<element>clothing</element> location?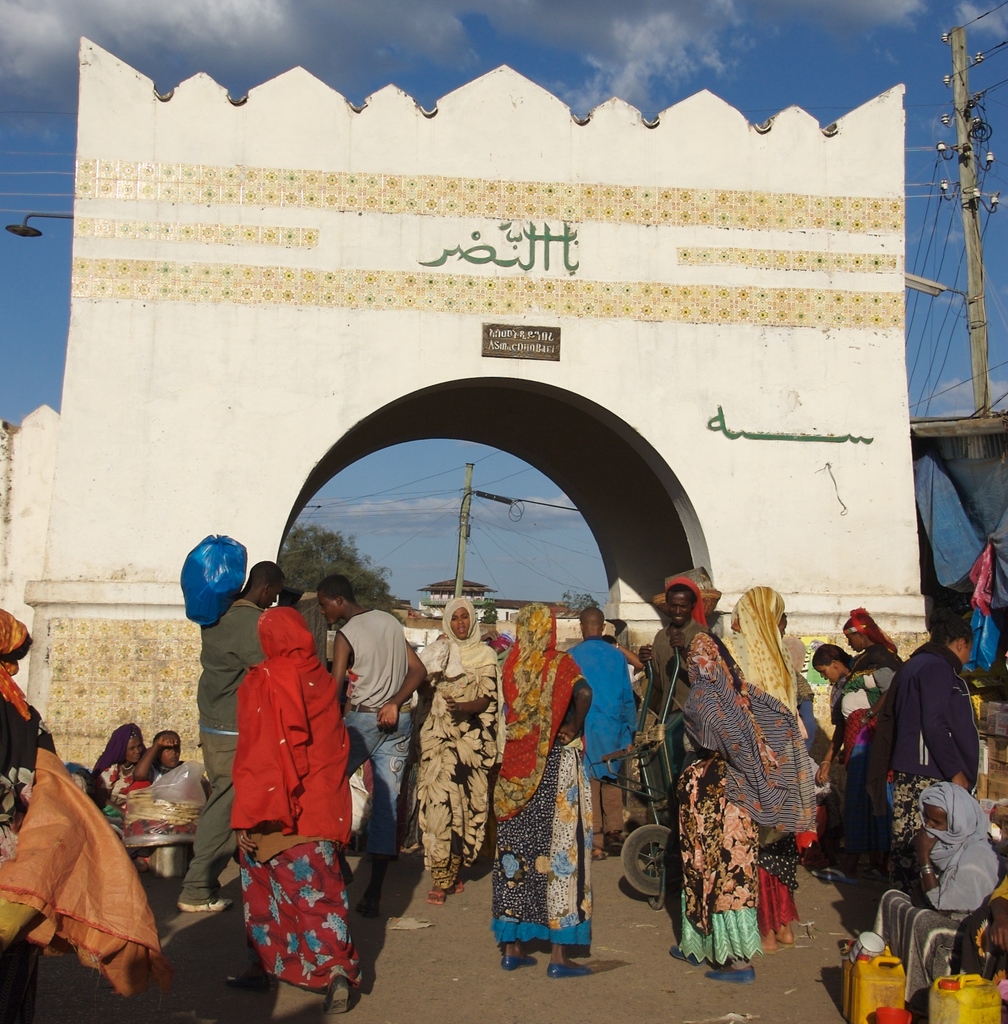
(179, 595, 272, 896)
